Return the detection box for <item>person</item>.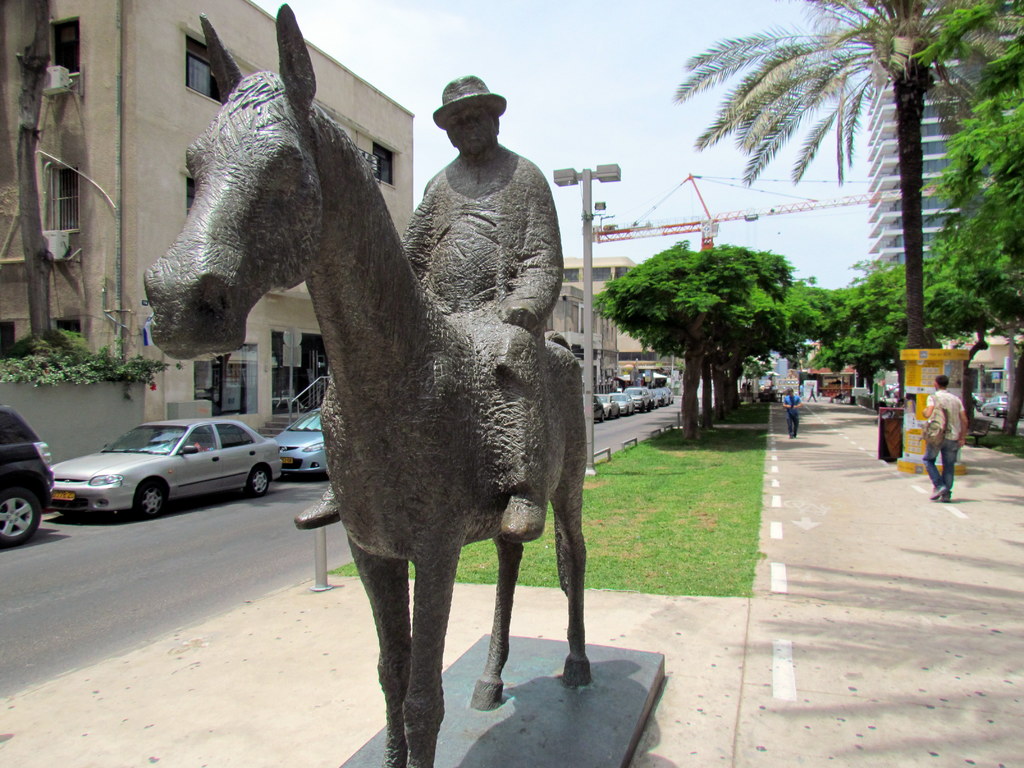
region(779, 379, 800, 453).
